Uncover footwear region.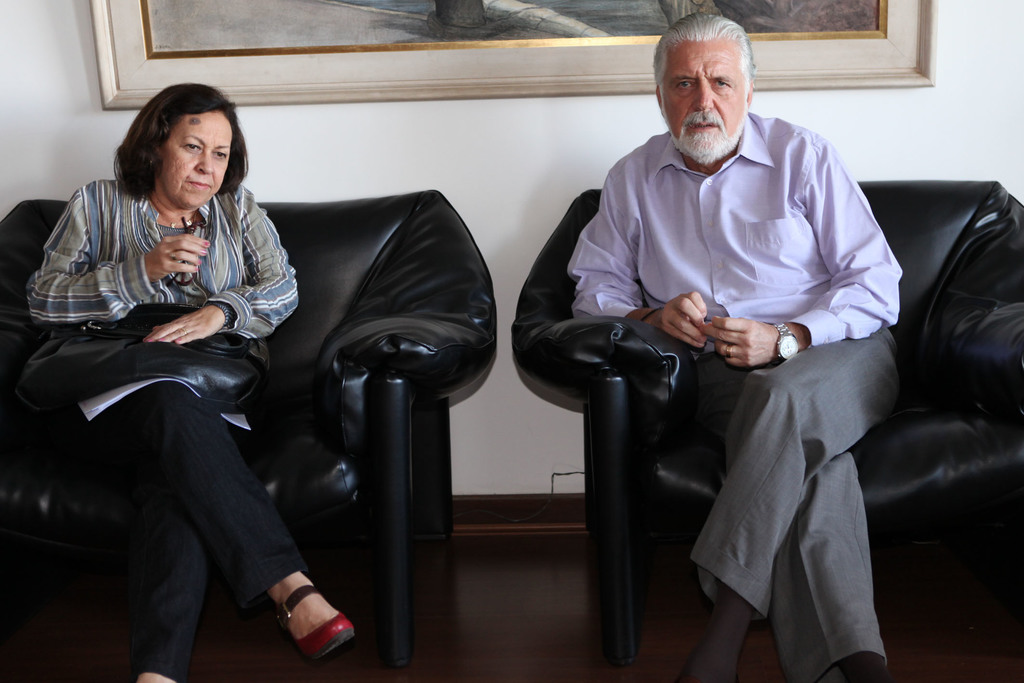
Uncovered: <box>248,576,348,659</box>.
